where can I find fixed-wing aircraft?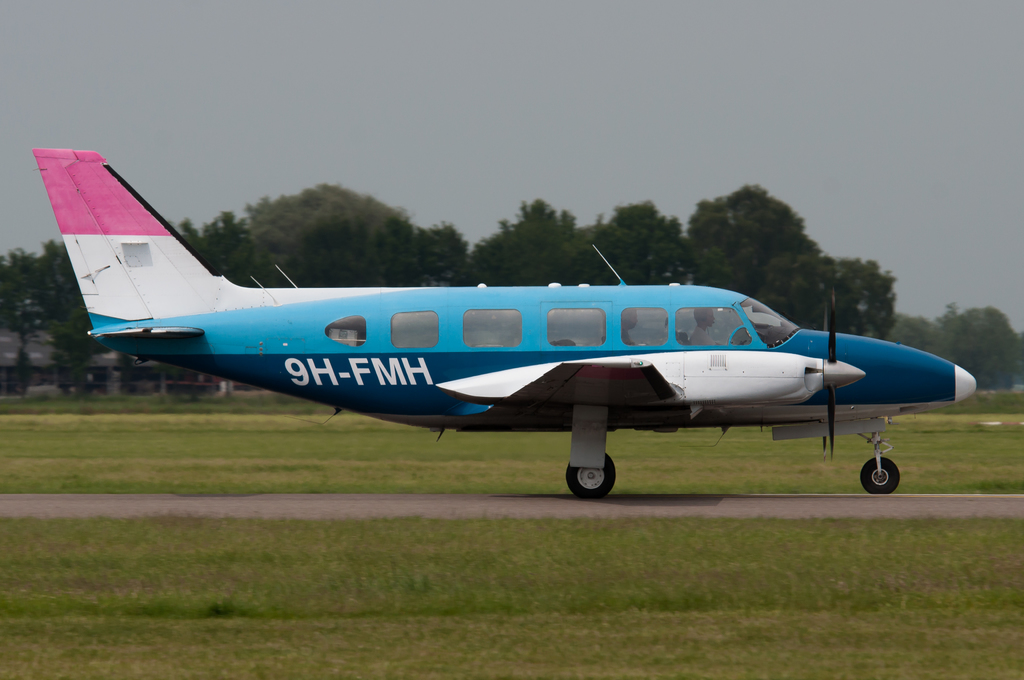
You can find it at l=31, t=149, r=976, b=512.
